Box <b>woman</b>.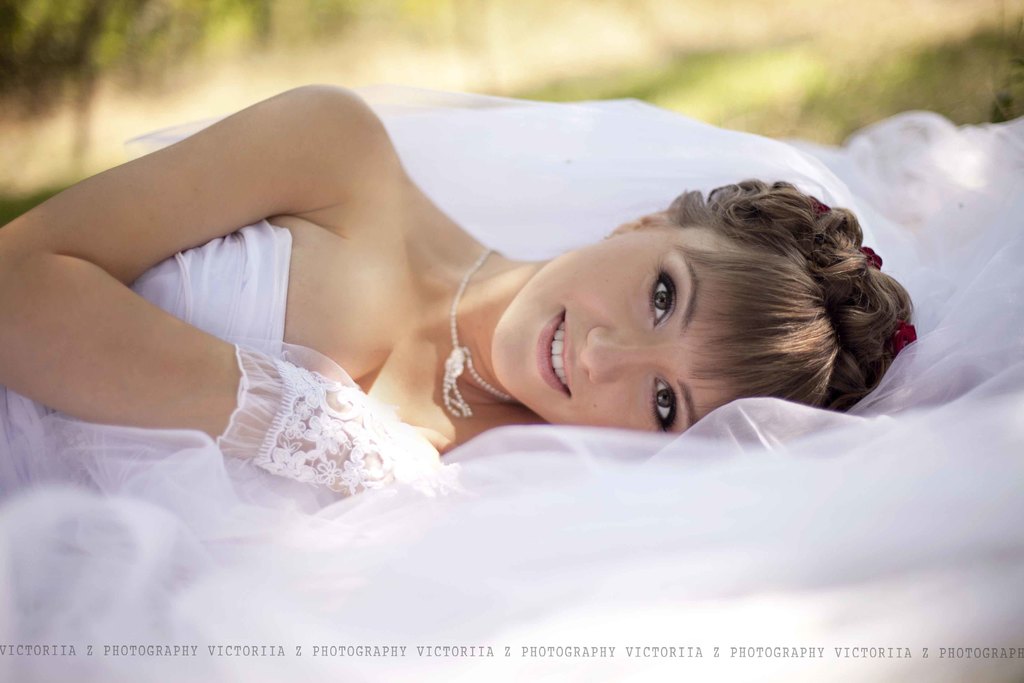
region(10, 86, 905, 625).
